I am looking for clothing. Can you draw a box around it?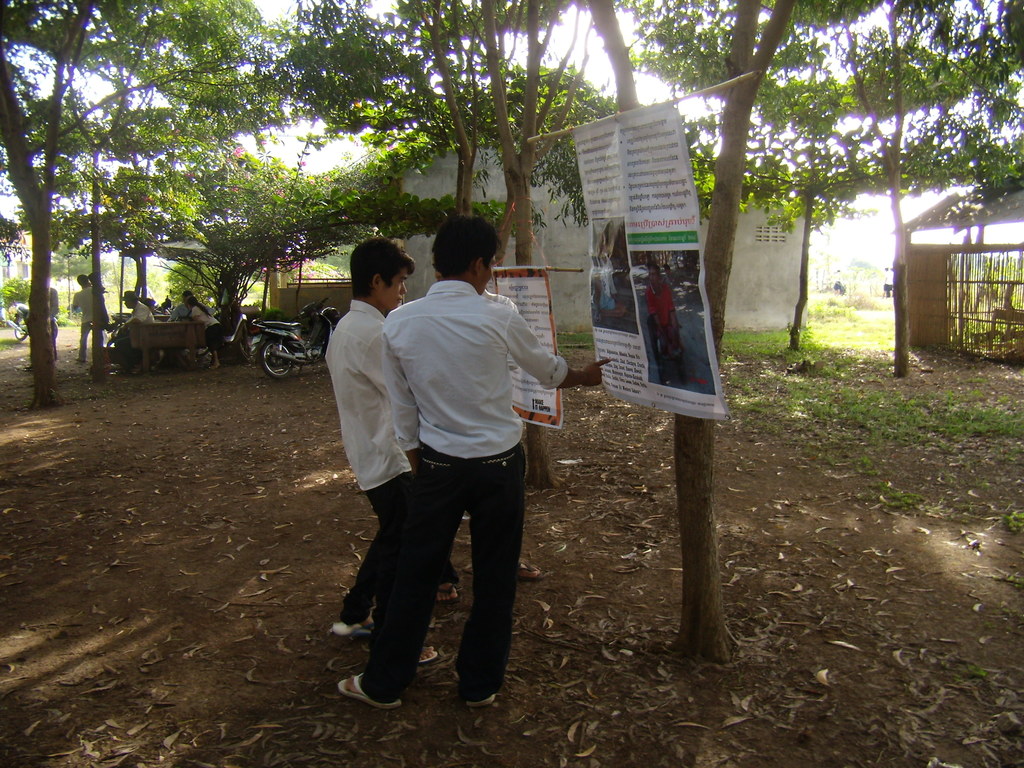
Sure, the bounding box is (x1=170, y1=304, x2=190, y2=329).
